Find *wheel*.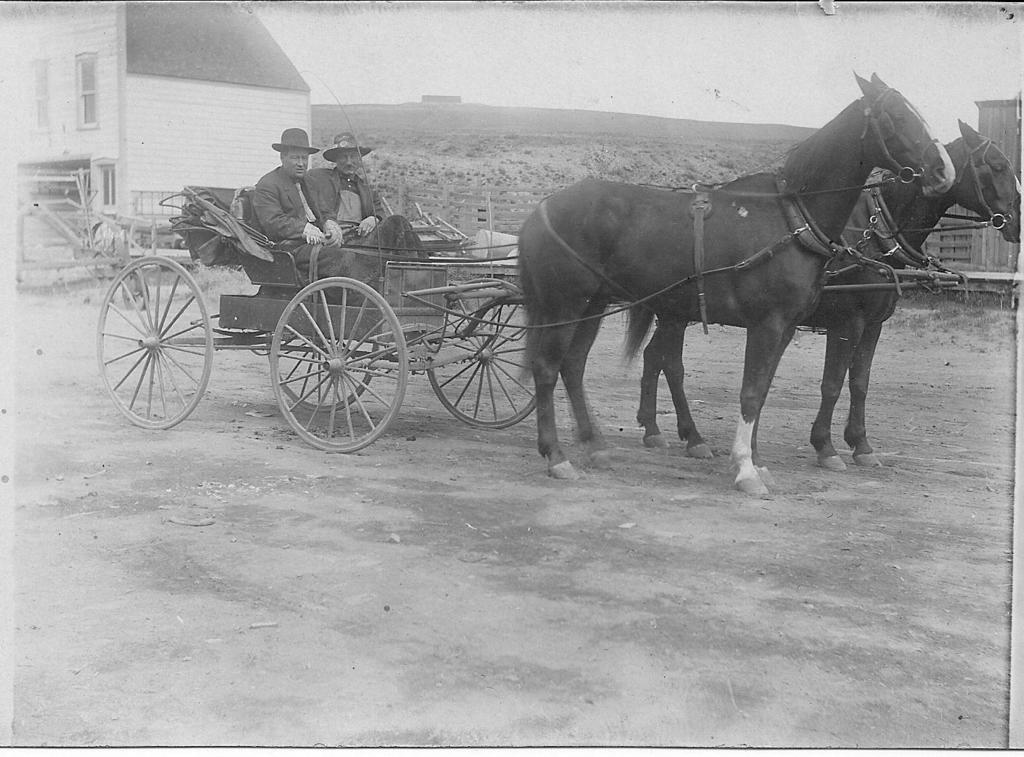
left=425, top=277, right=557, bottom=427.
